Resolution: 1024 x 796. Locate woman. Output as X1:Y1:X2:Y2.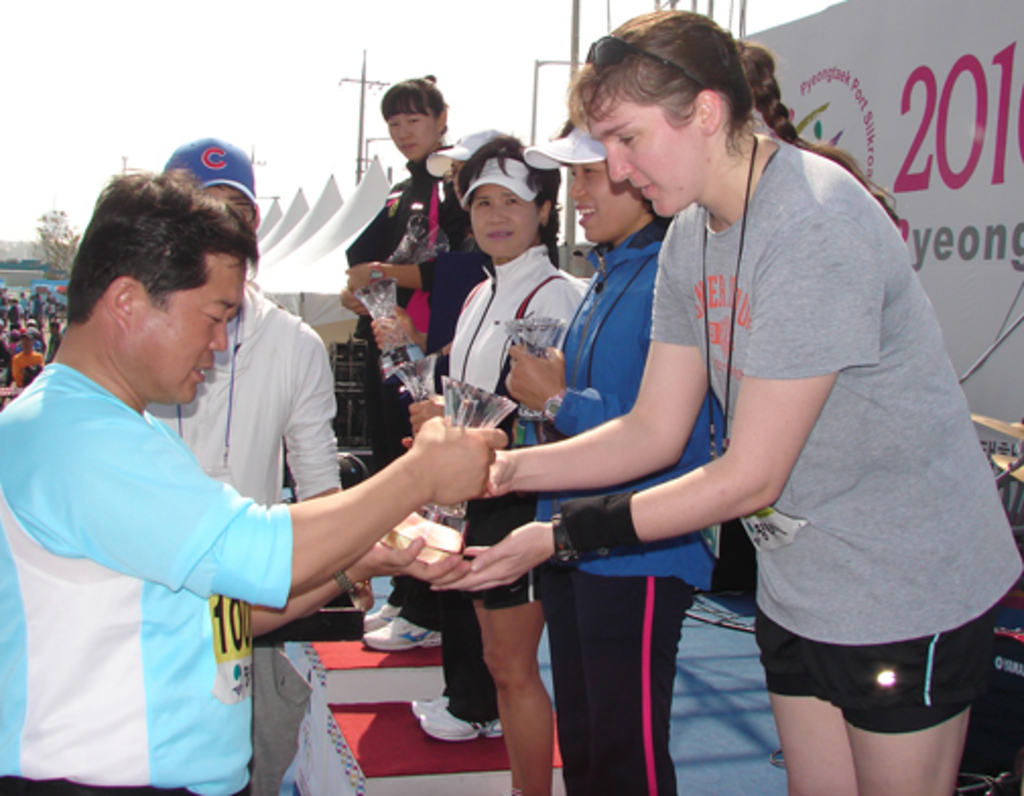
408:134:591:794.
